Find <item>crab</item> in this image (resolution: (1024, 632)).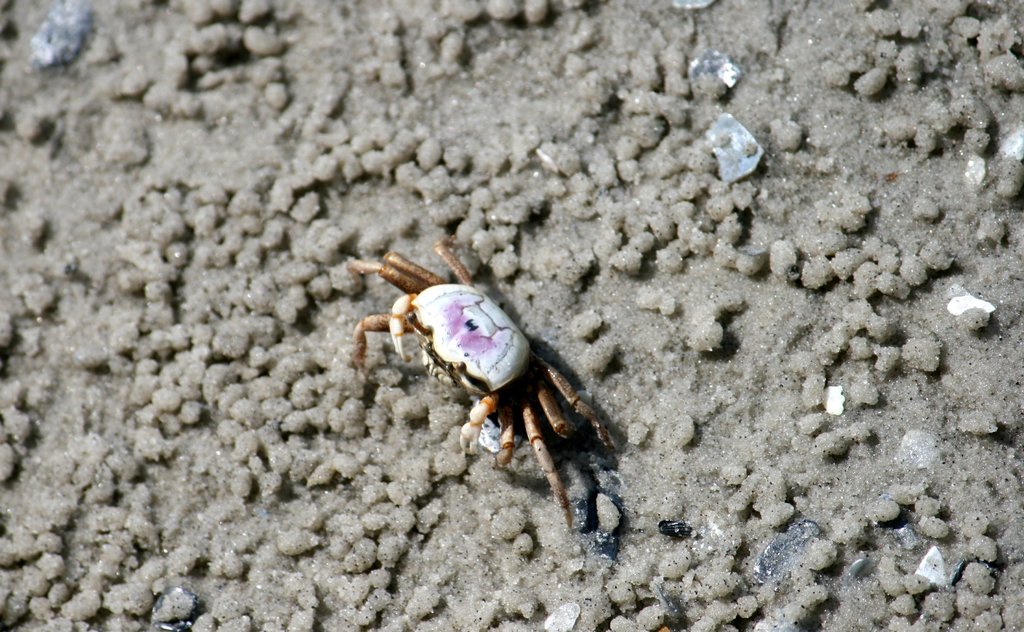
x1=337 y1=233 x2=611 y2=536.
